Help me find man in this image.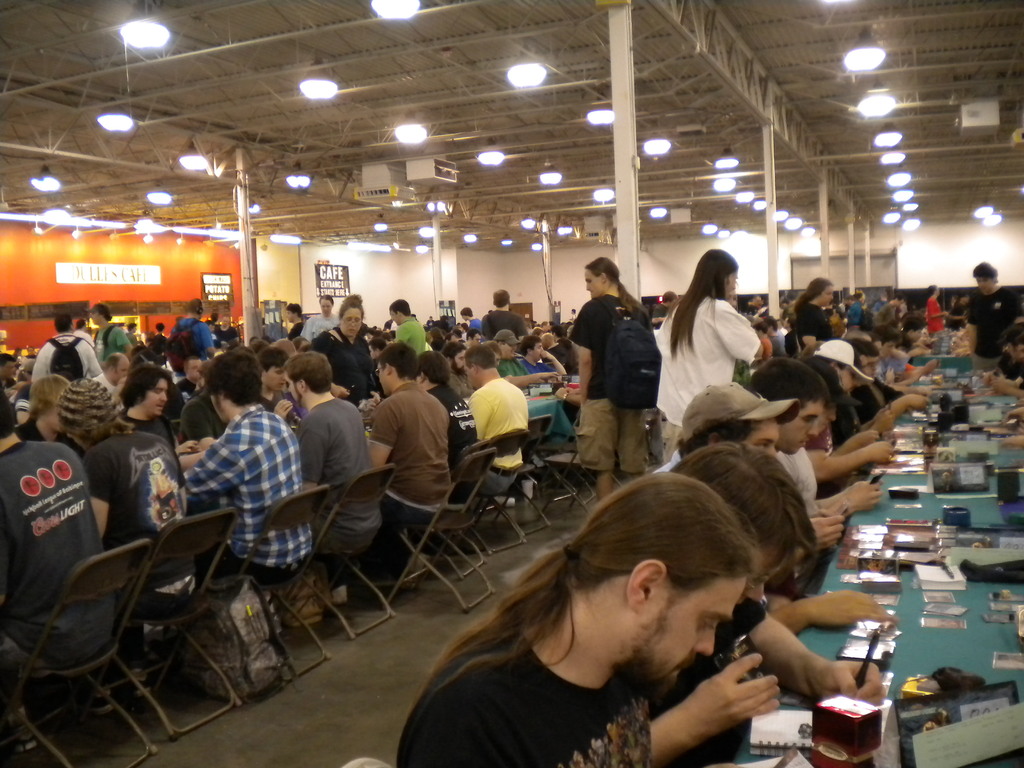
Found it: bbox(282, 352, 382, 625).
